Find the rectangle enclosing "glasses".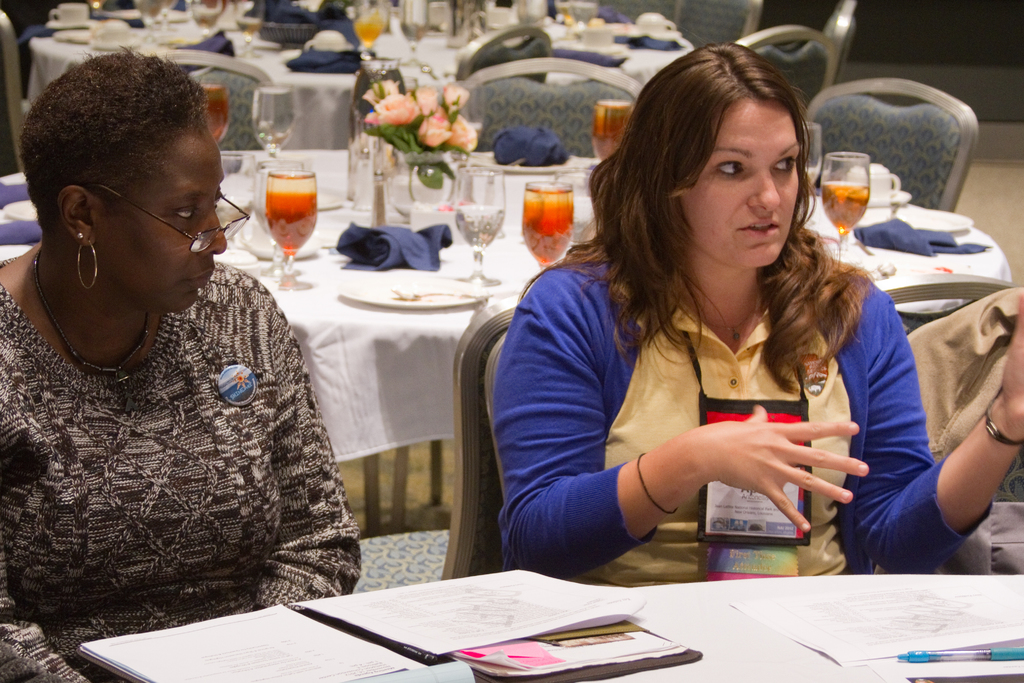
bbox(103, 181, 253, 250).
